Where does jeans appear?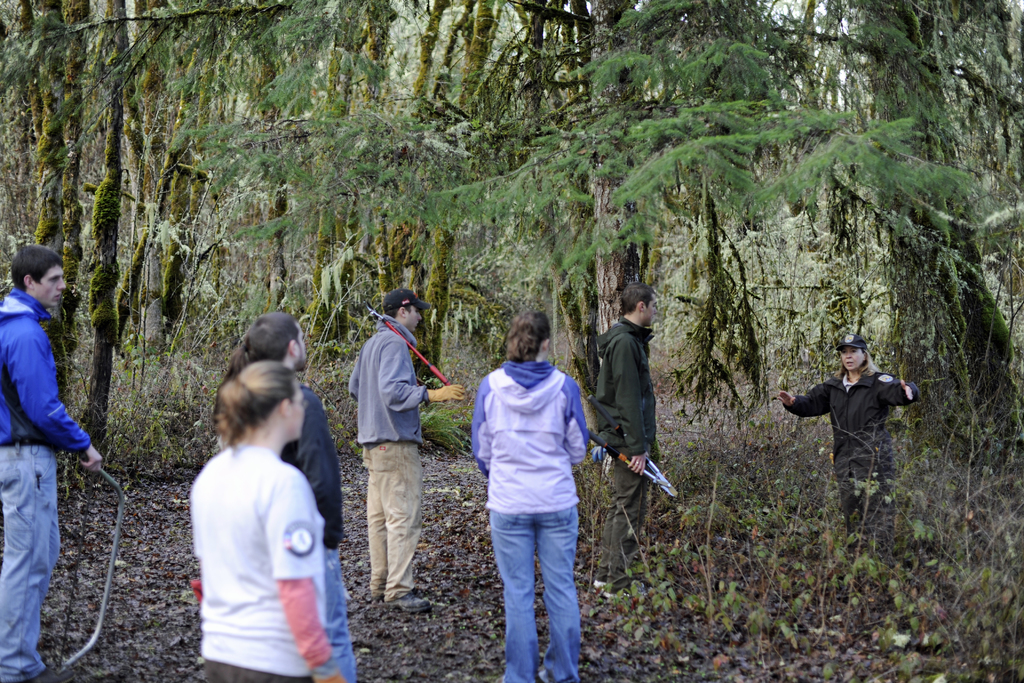
Appears at 0,441,60,682.
